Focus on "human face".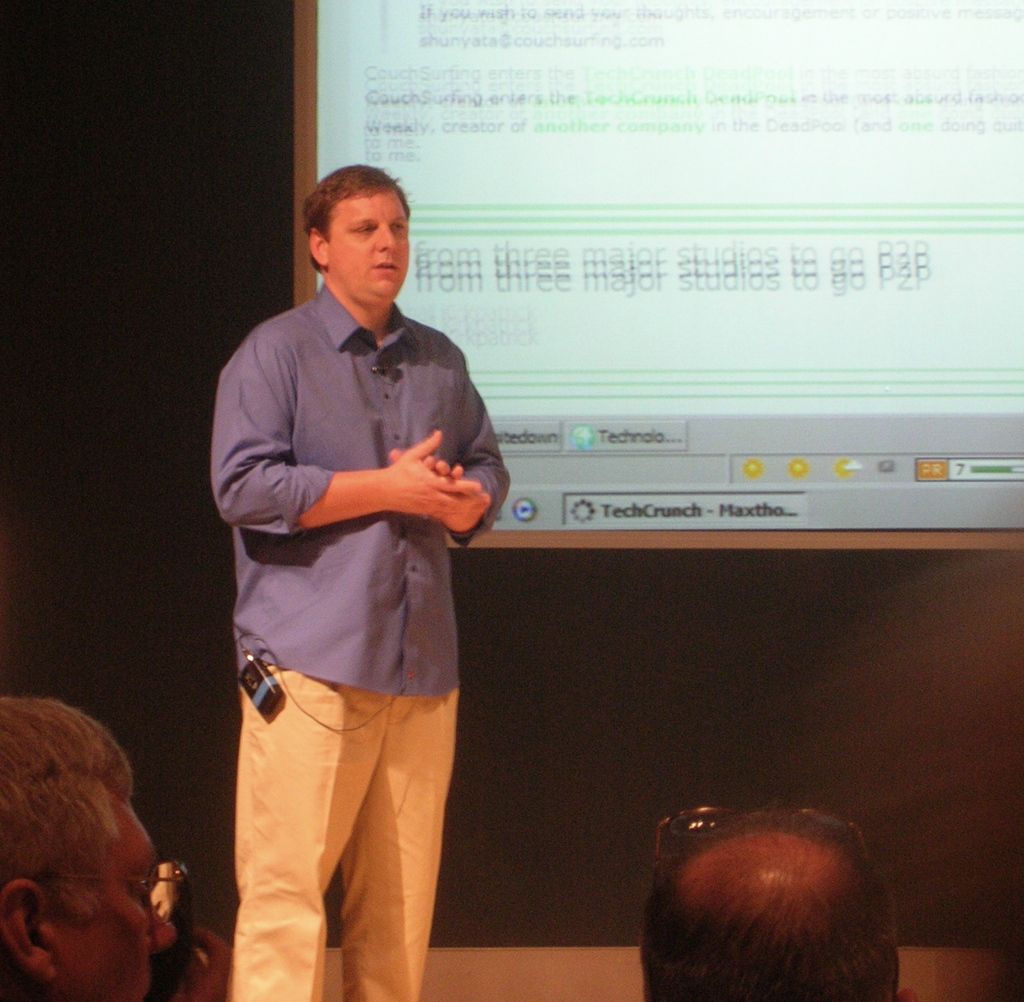
Focused at bbox=(330, 189, 413, 306).
